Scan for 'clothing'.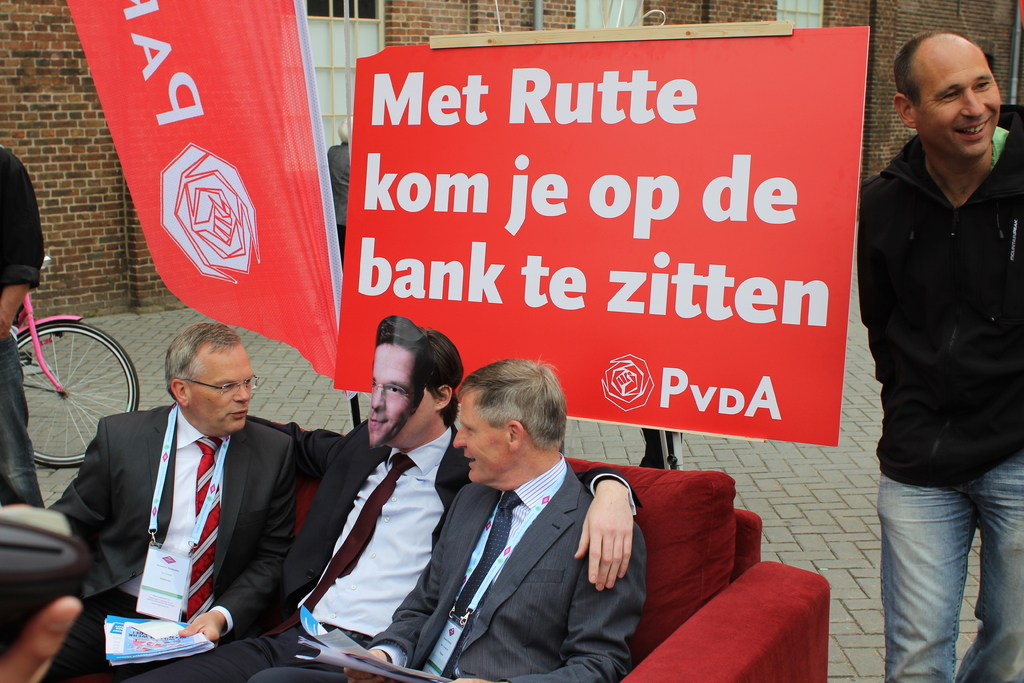
Scan result: bbox=(854, 53, 1020, 581).
